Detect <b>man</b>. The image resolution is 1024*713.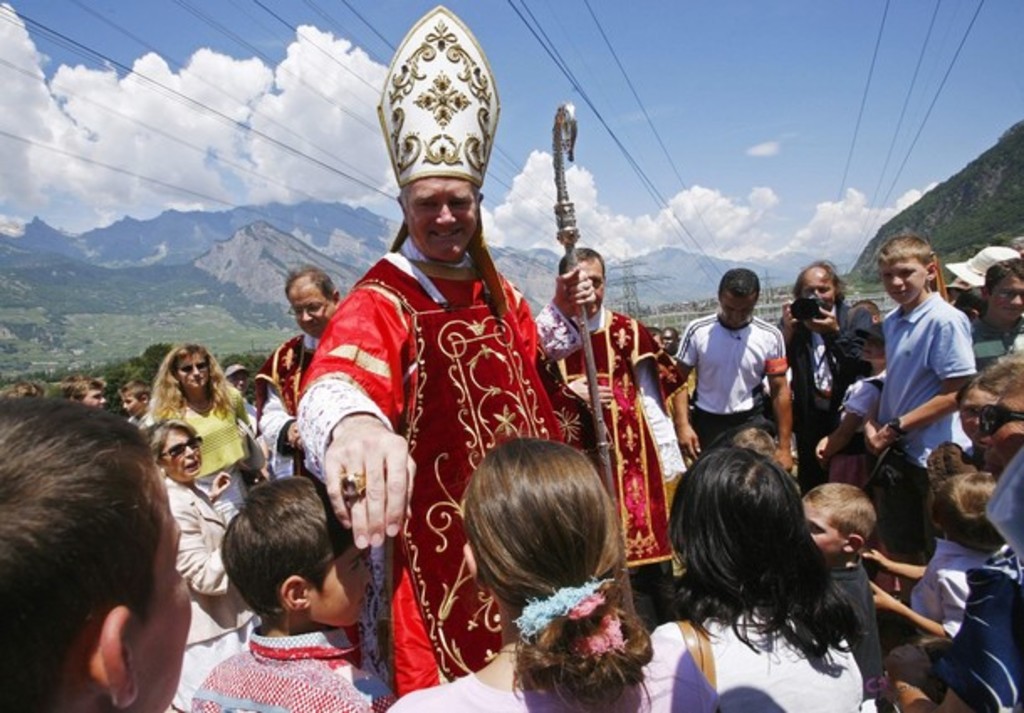
[977, 351, 1022, 572].
